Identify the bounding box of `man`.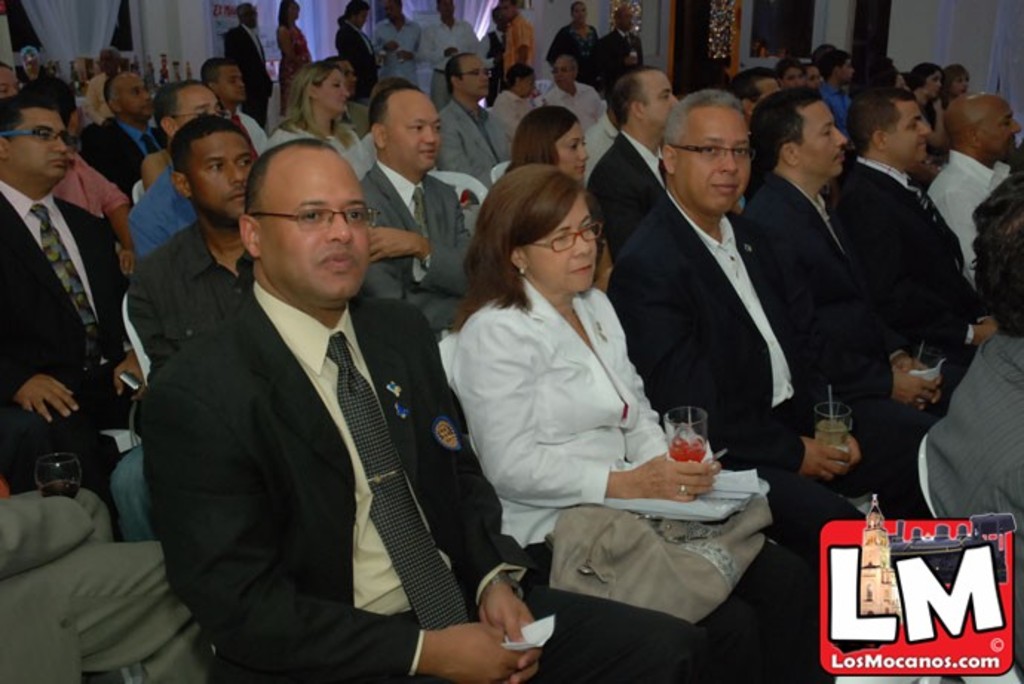
74,68,168,197.
